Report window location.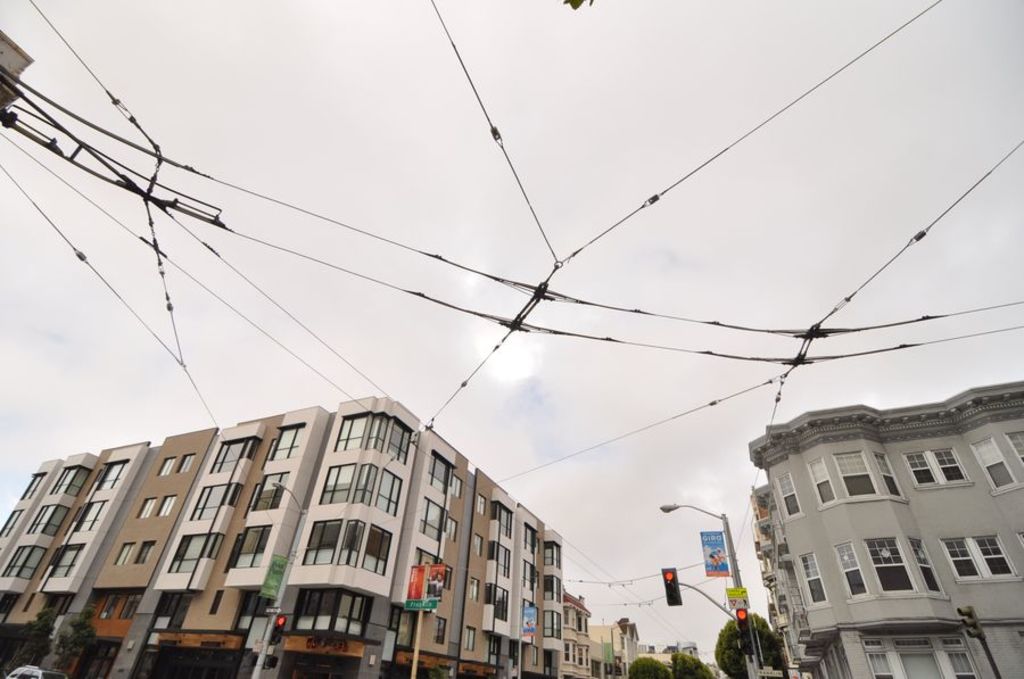
Report: box(901, 540, 944, 597).
